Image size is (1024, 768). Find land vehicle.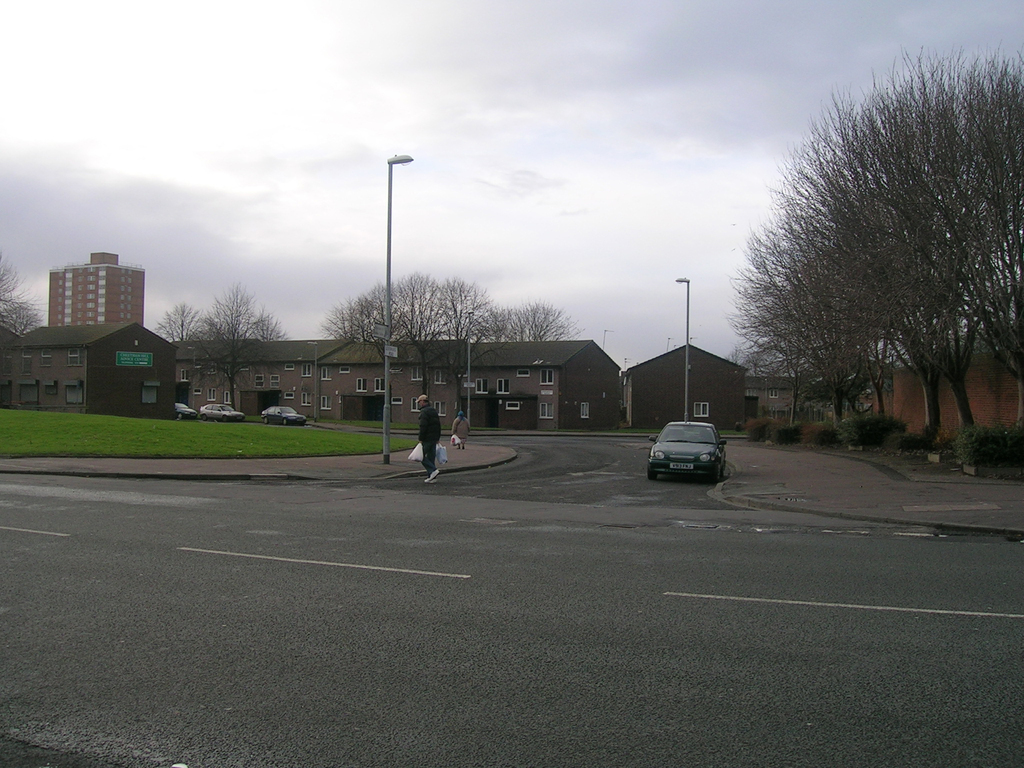
crop(632, 408, 730, 485).
